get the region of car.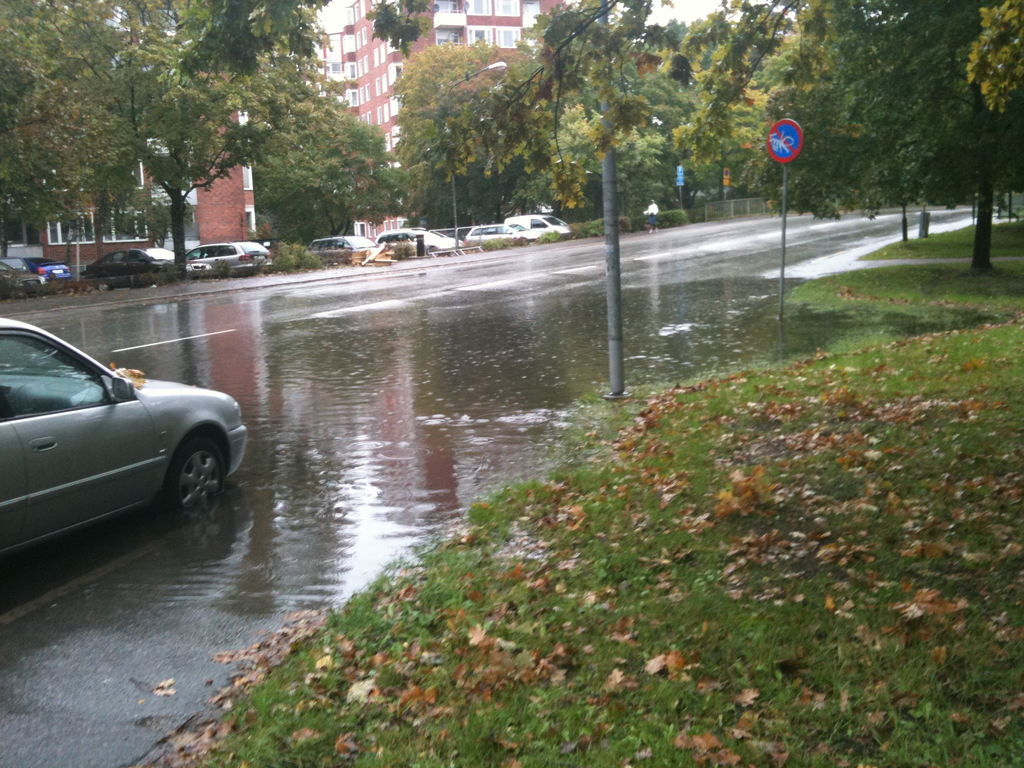
box=[468, 220, 538, 244].
